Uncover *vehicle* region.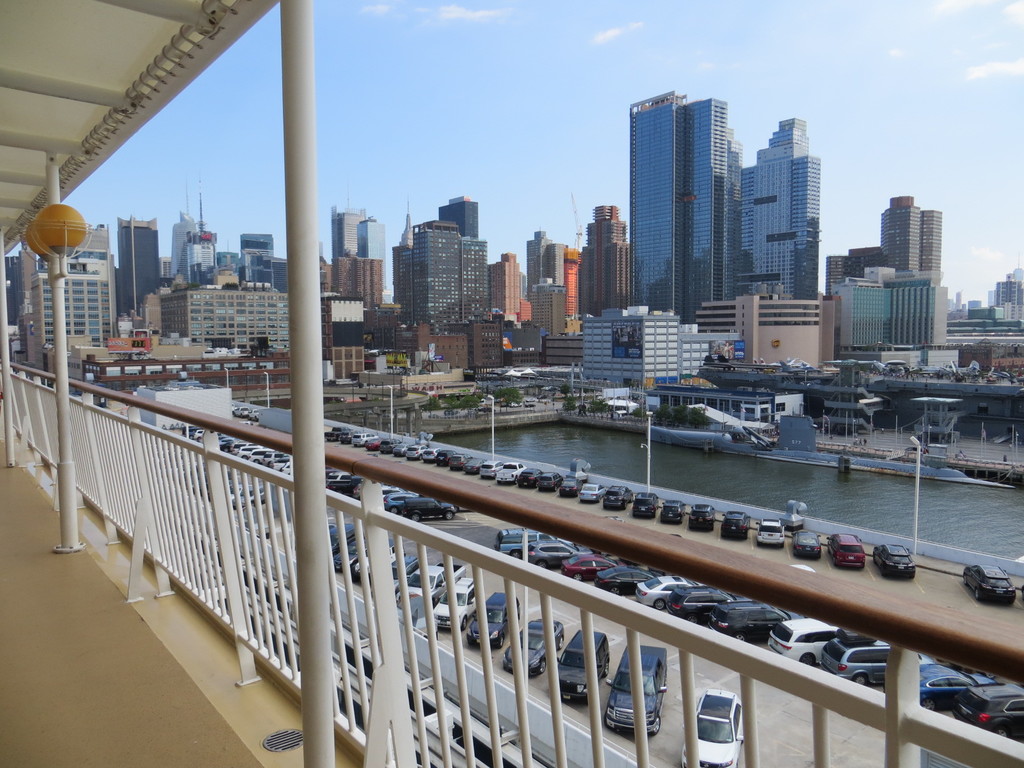
Uncovered: 554:627:612:702.
